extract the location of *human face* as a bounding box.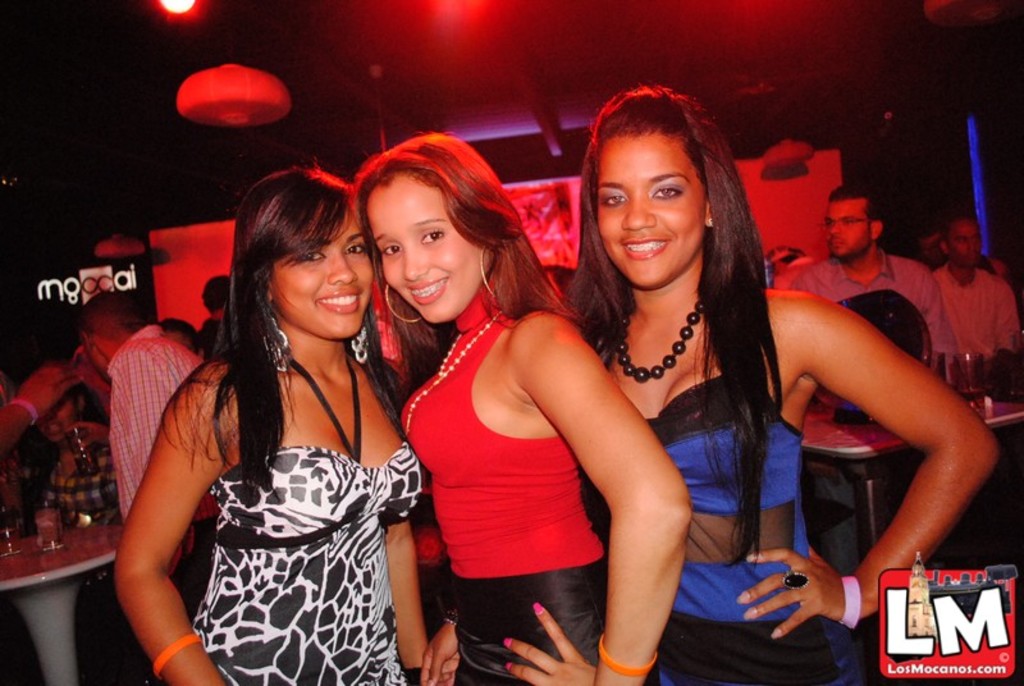
bbox(951, 215, 980, 260).
